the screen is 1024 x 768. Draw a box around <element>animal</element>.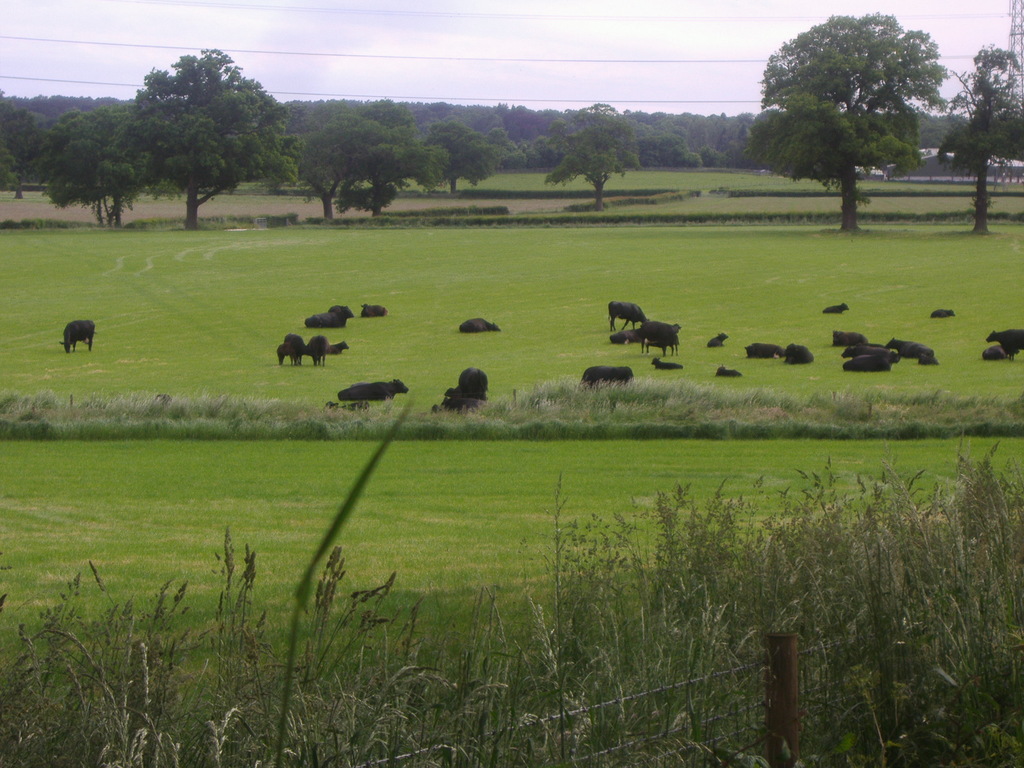
l=821, t=299, r=847, b=315.
